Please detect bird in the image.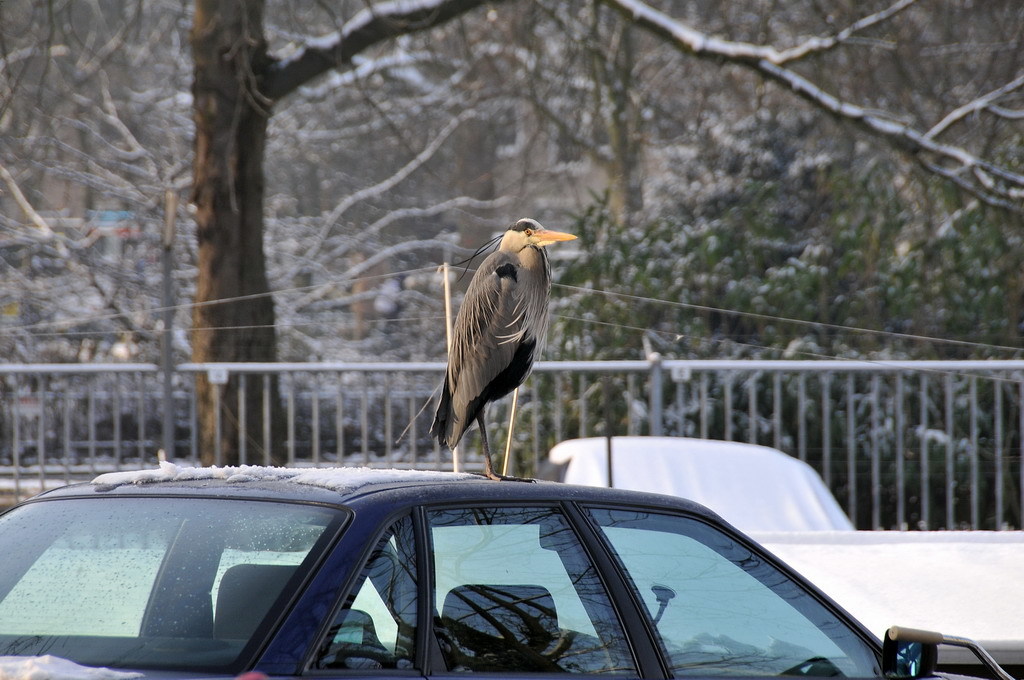
426,221,573,479.
